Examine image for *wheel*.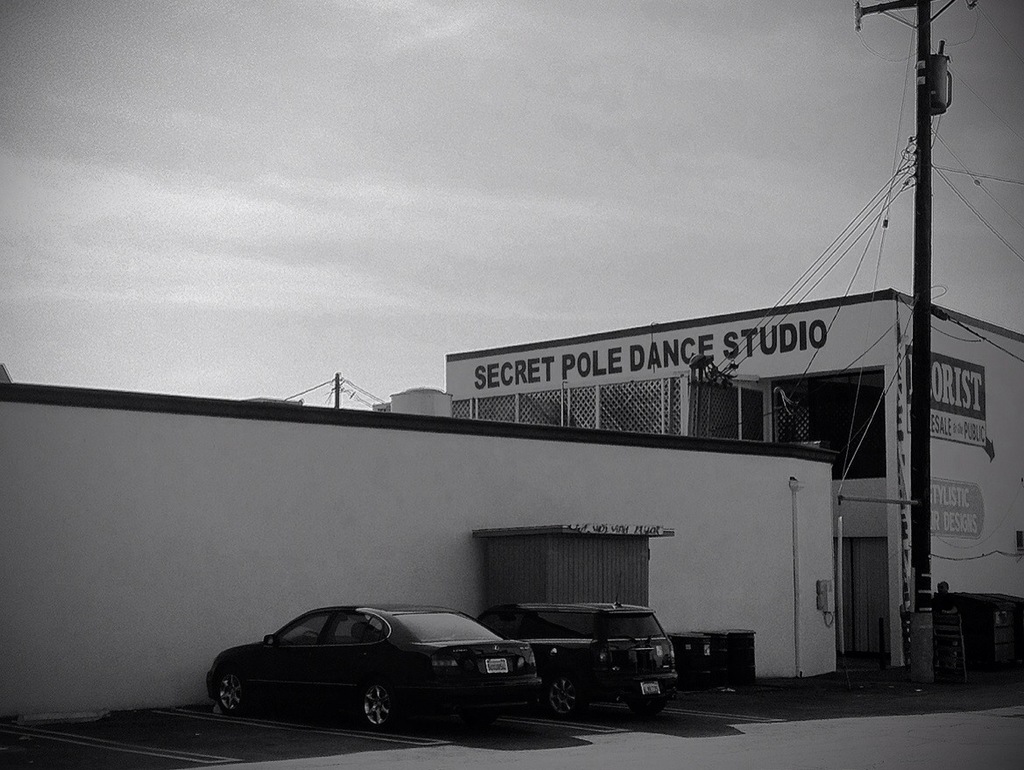
Examination result: <bbox>547, 678, 582, 720</bbox>.
